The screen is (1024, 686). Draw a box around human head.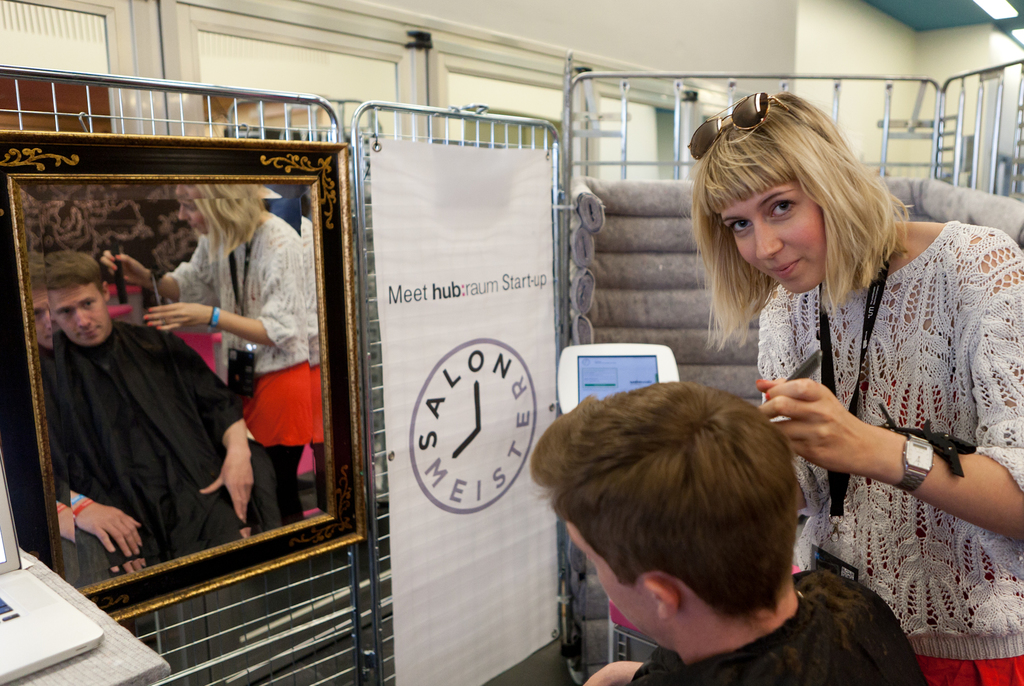
(550,370,847,654).
